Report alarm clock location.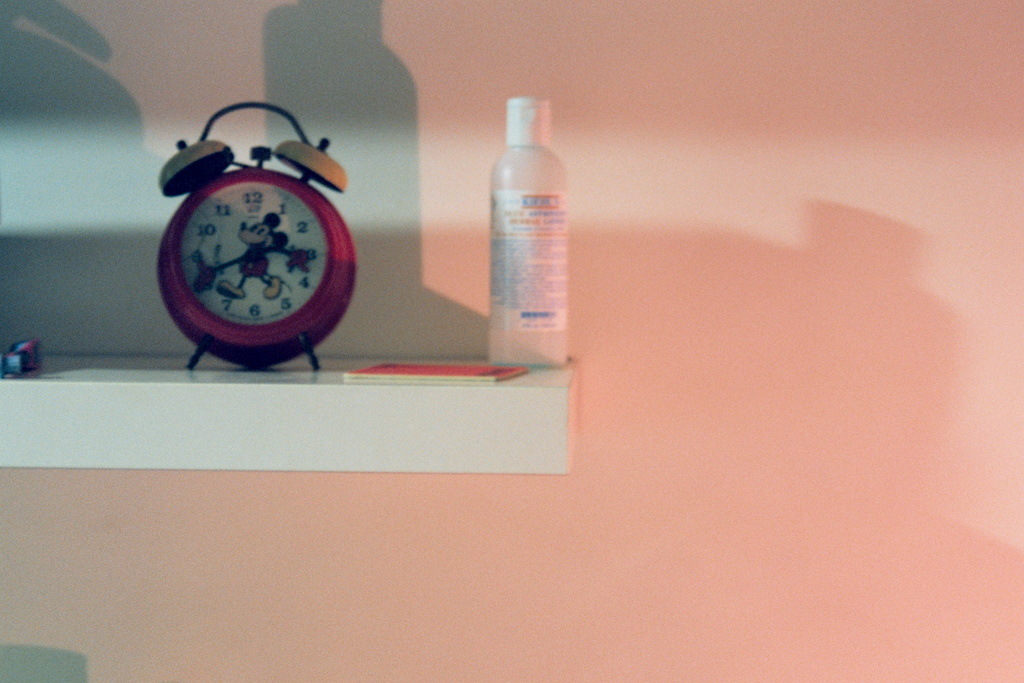
Report: Rect(156, 101, 362, 371).
